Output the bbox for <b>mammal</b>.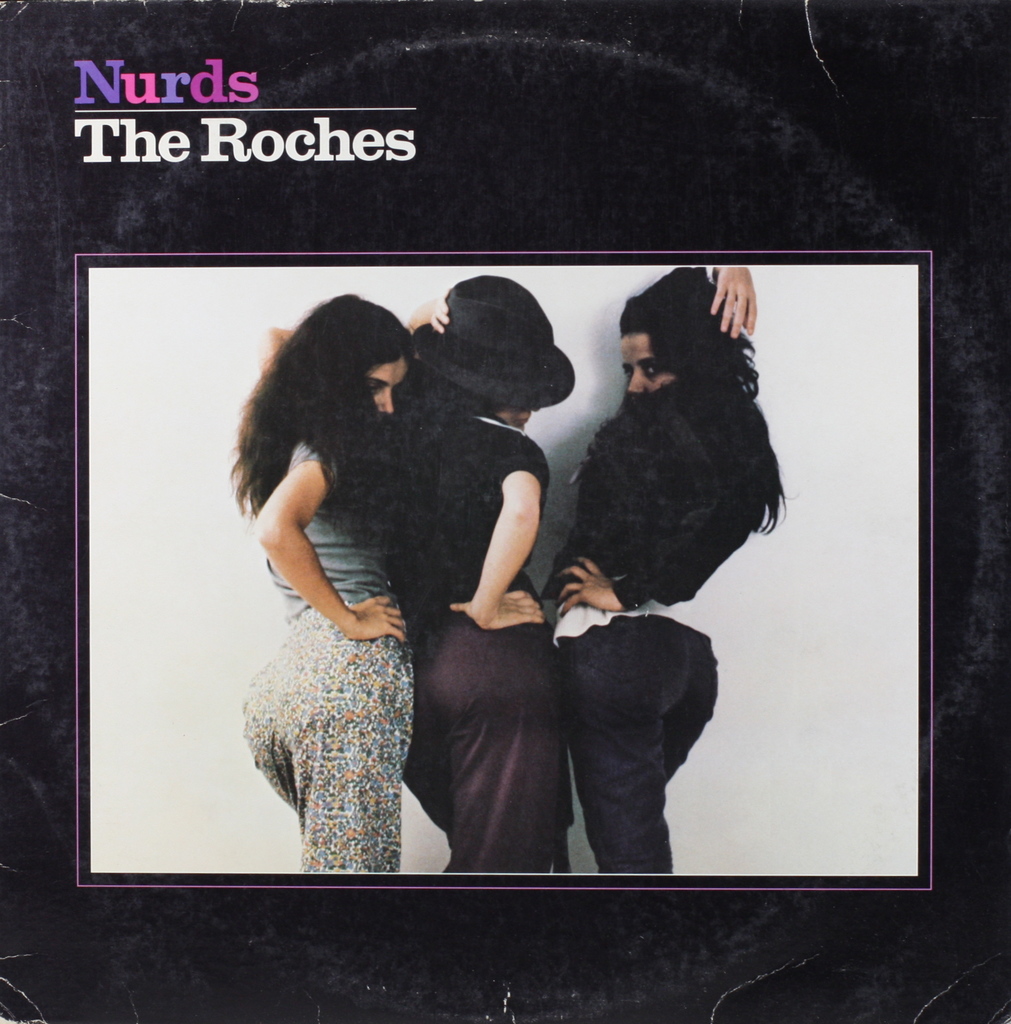
box=[226, 282, 430, 874].
